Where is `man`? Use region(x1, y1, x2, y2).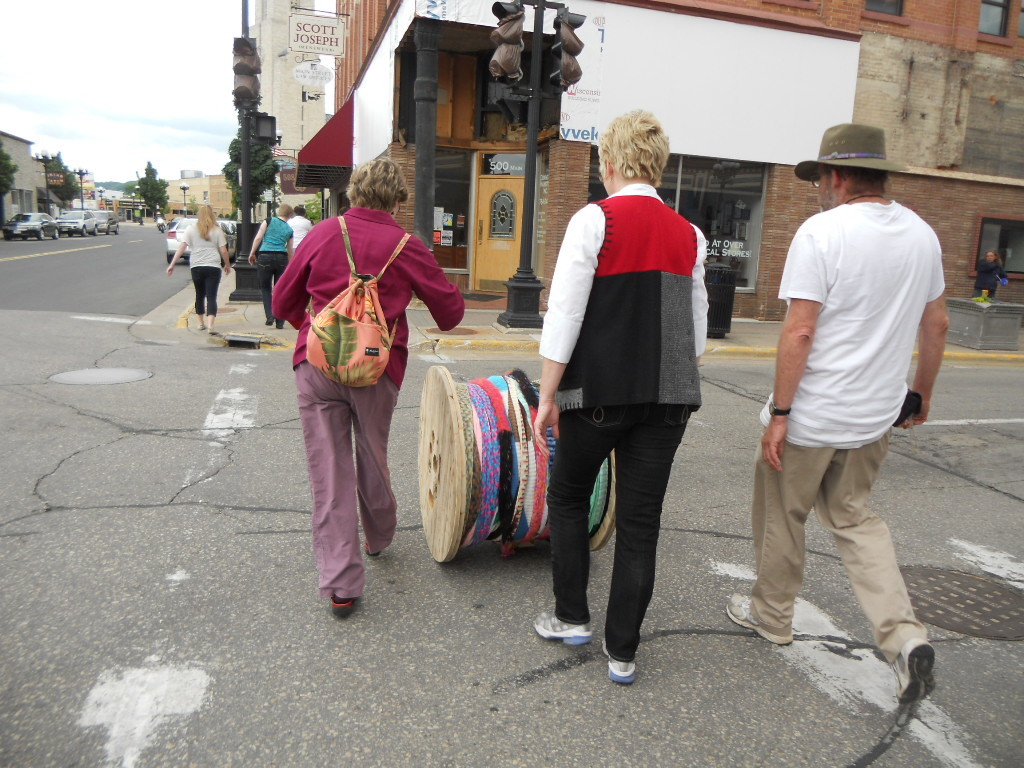
region(528, 109, 713, 688).
